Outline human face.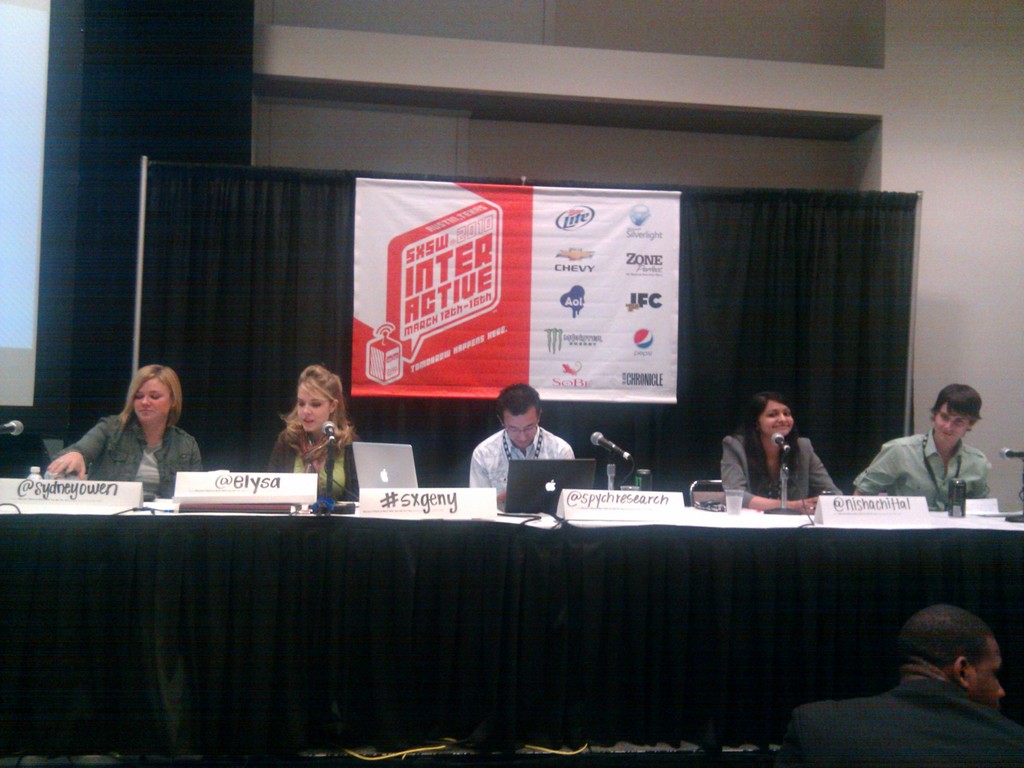
Outline: l=760, t=399, r=794, b=438.
